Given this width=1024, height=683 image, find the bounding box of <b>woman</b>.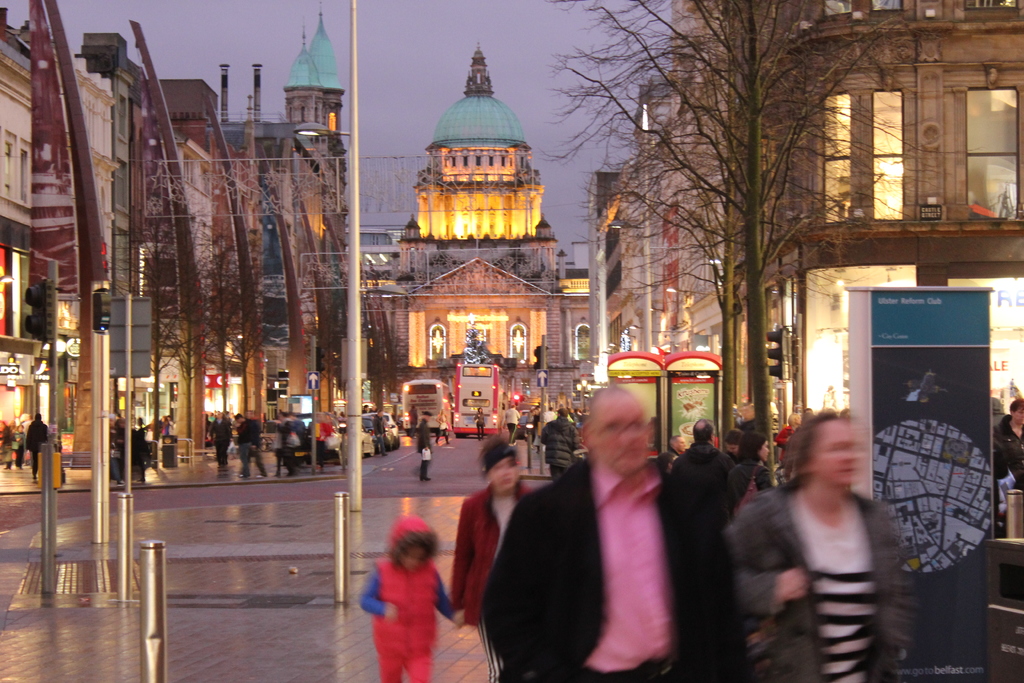
bbox=(724, 432, 777, 516).
